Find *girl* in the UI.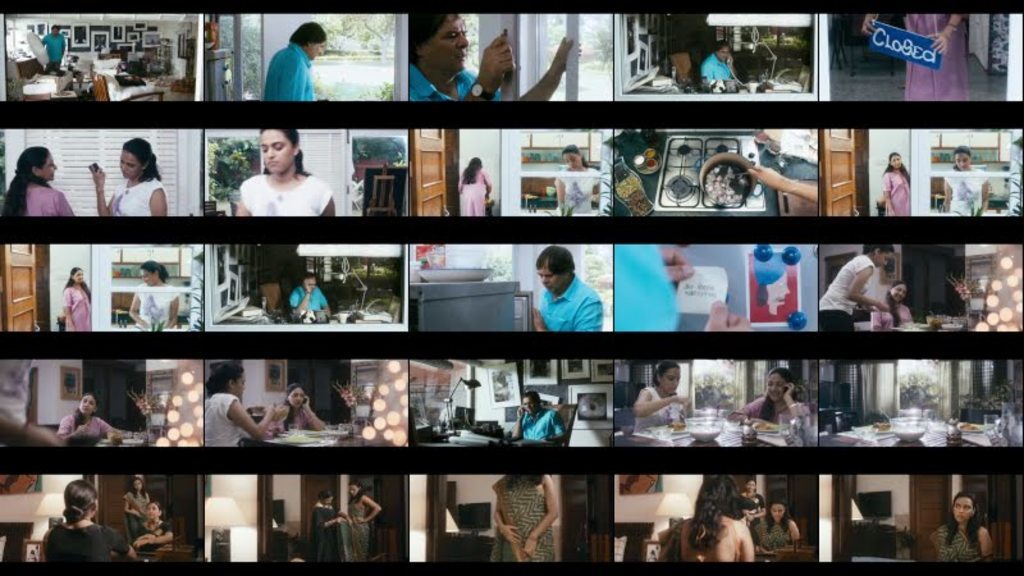
UI element at <region>95, 137, 164, 216</region>.
